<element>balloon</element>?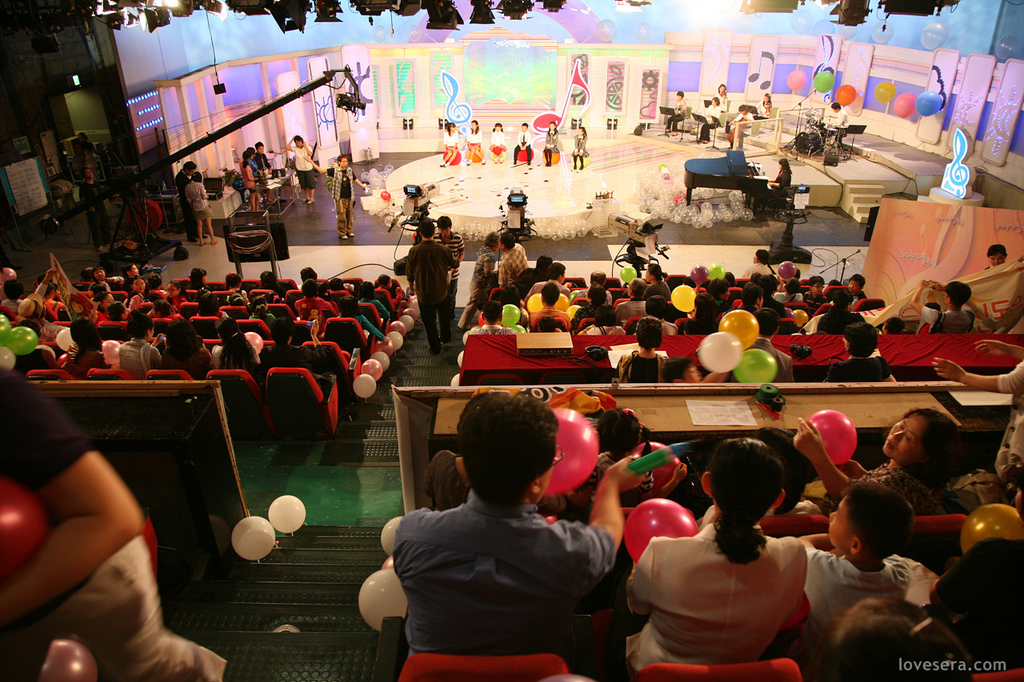
(x1=457, y1=351, x2=465, y2=369)
